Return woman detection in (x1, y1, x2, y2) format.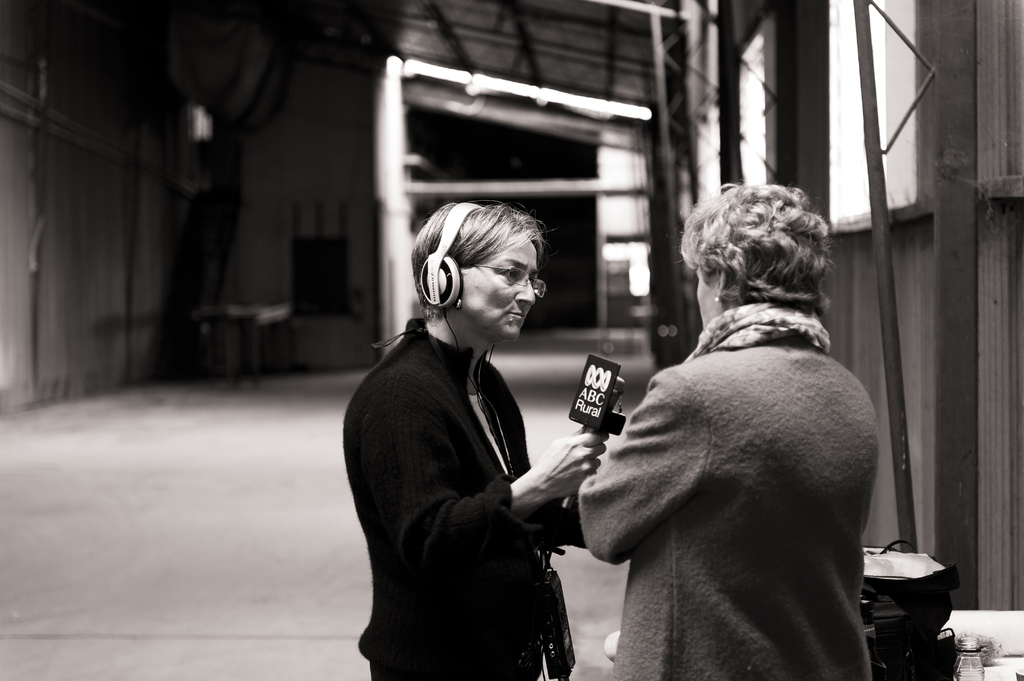
(580, 180, 876, 680).
